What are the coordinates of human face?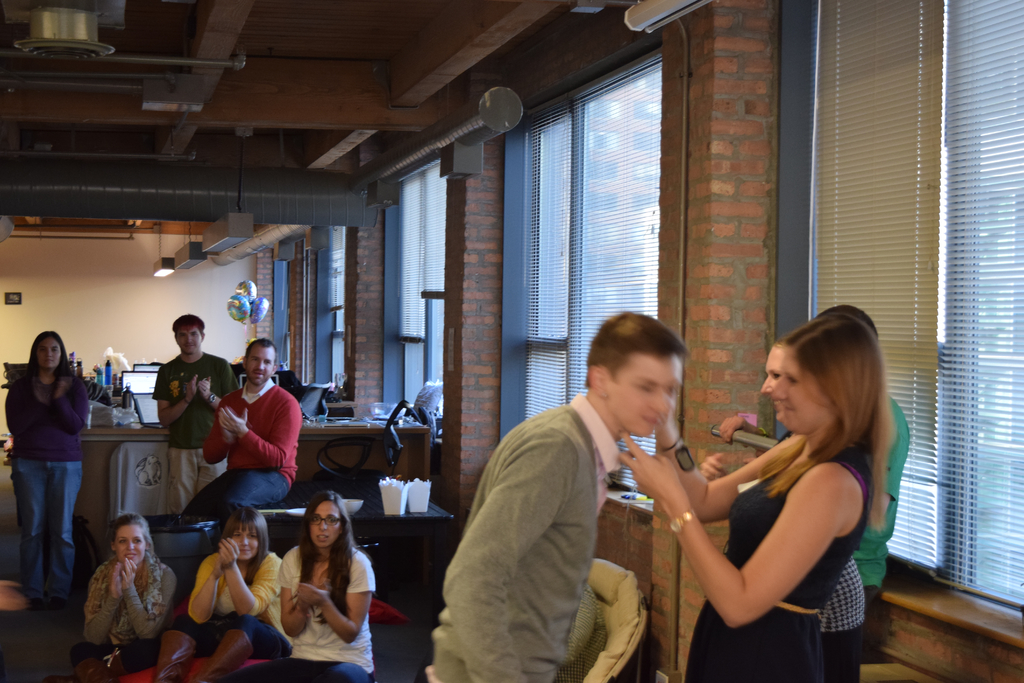
box(180, 320, 205, 357).
